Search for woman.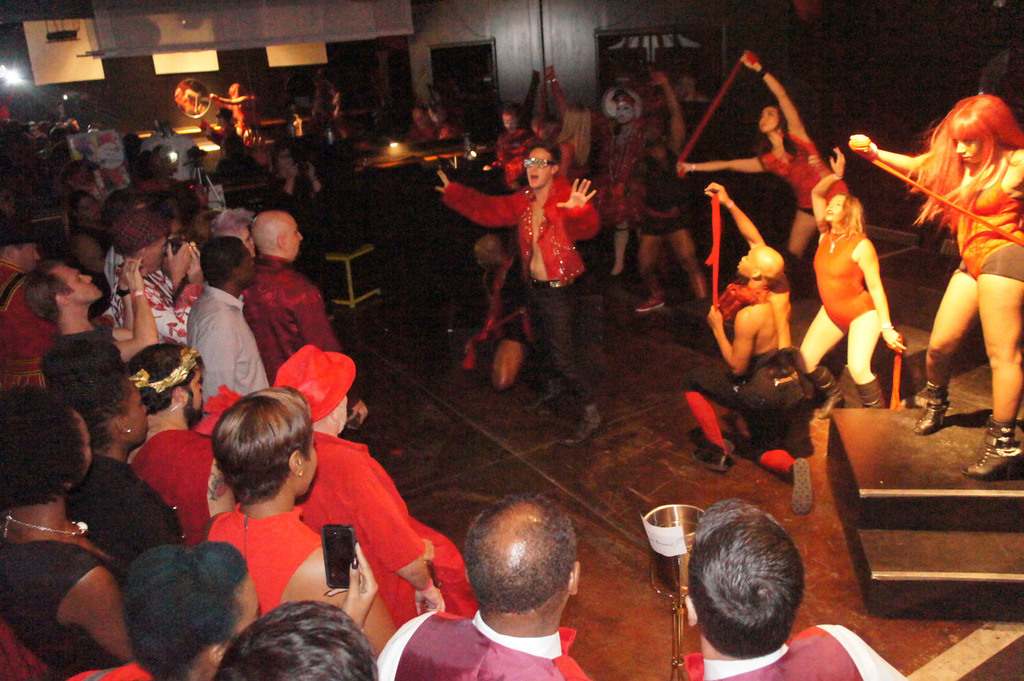
Found at <bbox>672, 46, 906, 345</bbox>.
